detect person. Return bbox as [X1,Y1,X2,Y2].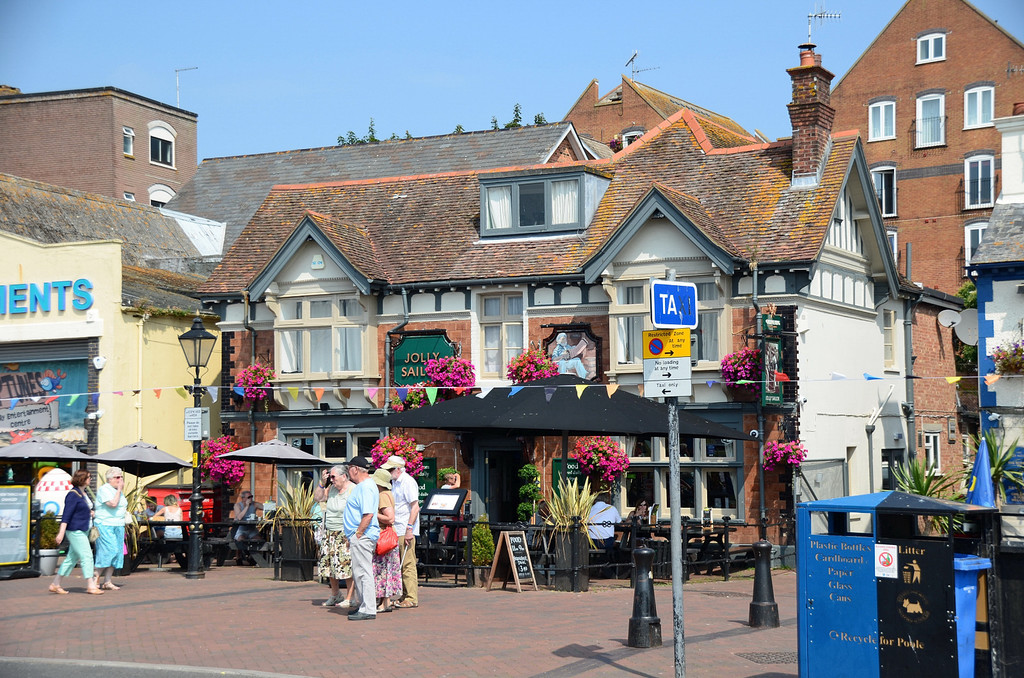
[436,470,456,541].
